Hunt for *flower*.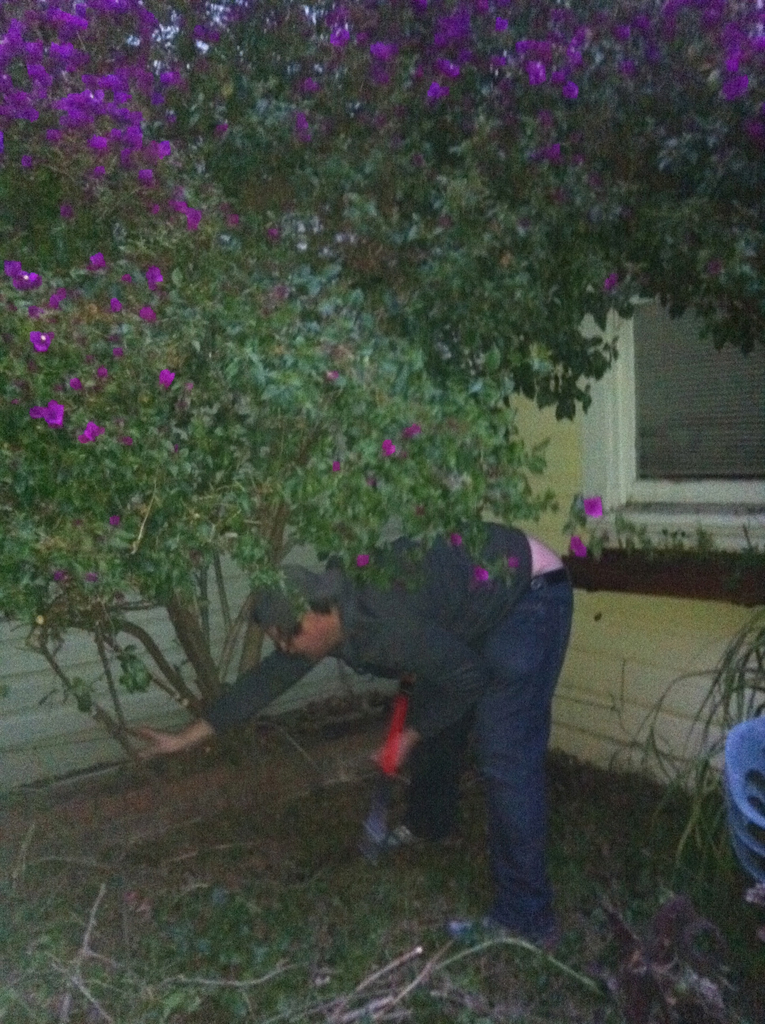
Hunted down at Rect(81, 255, 104, 276).
